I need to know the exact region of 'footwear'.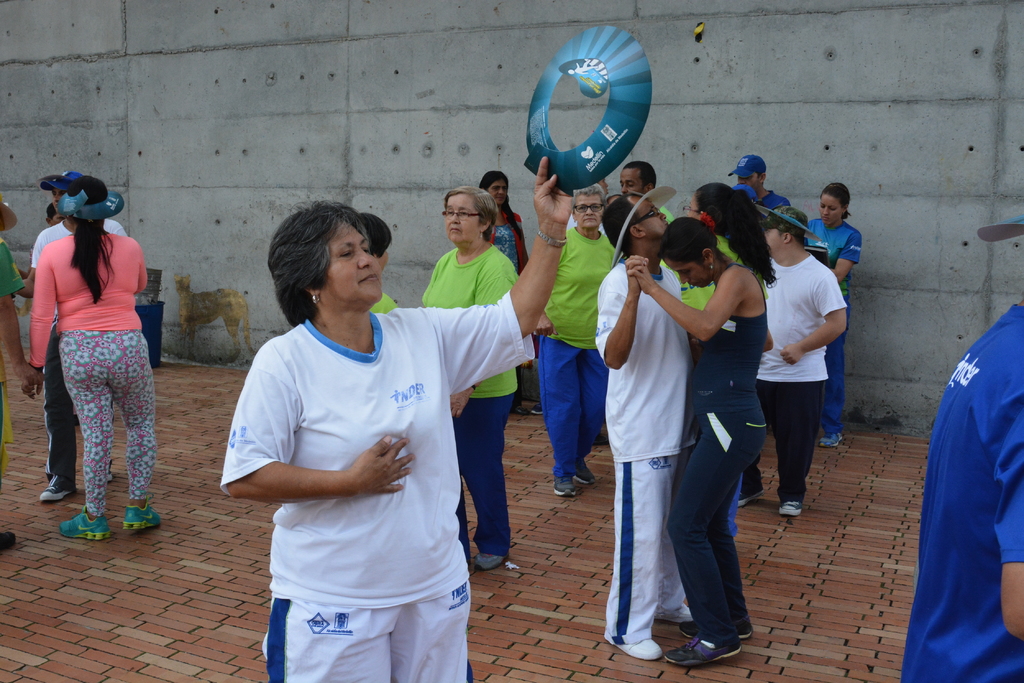
Region: region(684, 615, 749, 641).
